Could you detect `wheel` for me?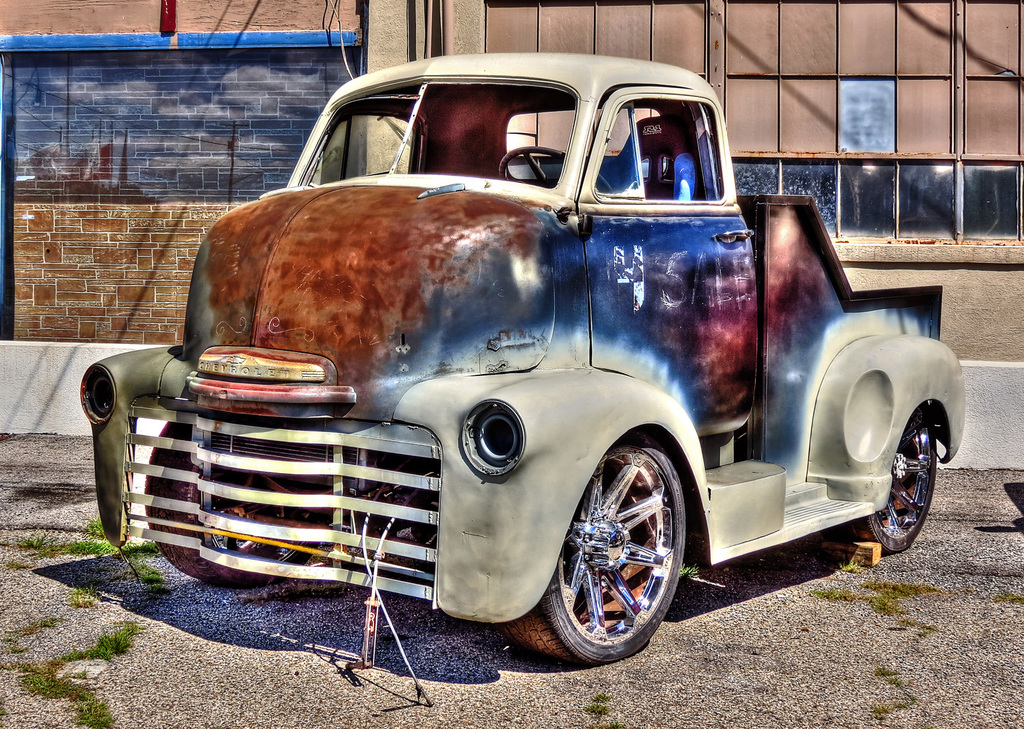
Detection result: [147, 419, 323, 590].
